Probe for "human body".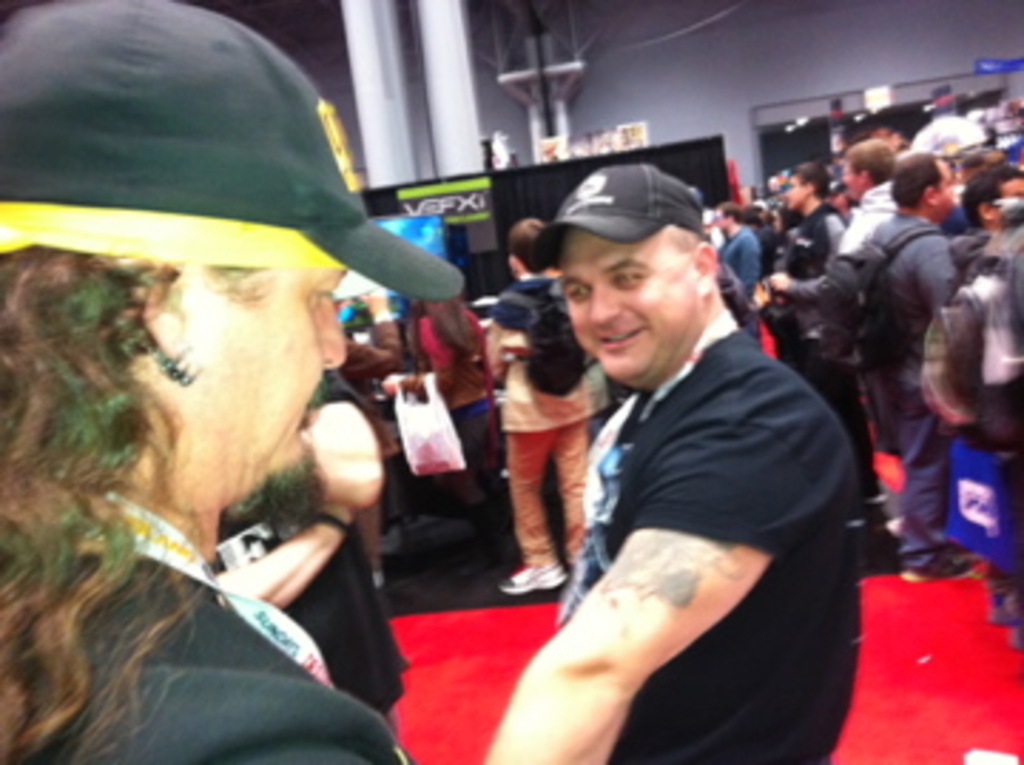
Probe result: BBox(515, 151, 865, 764).
